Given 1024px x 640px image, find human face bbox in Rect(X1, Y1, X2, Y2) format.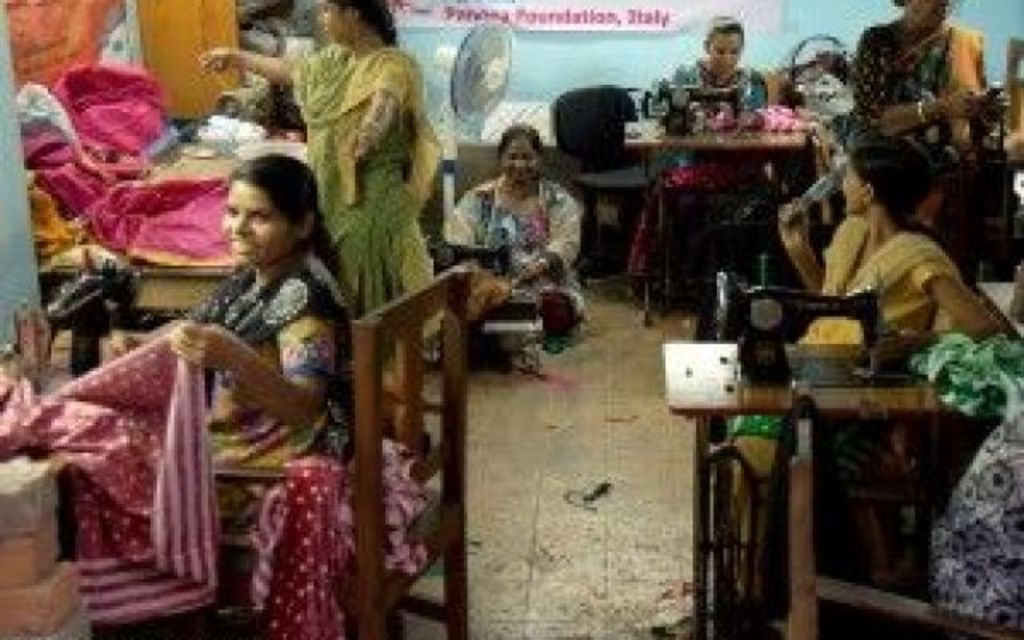
Rect(314, 0, 346, 40).
